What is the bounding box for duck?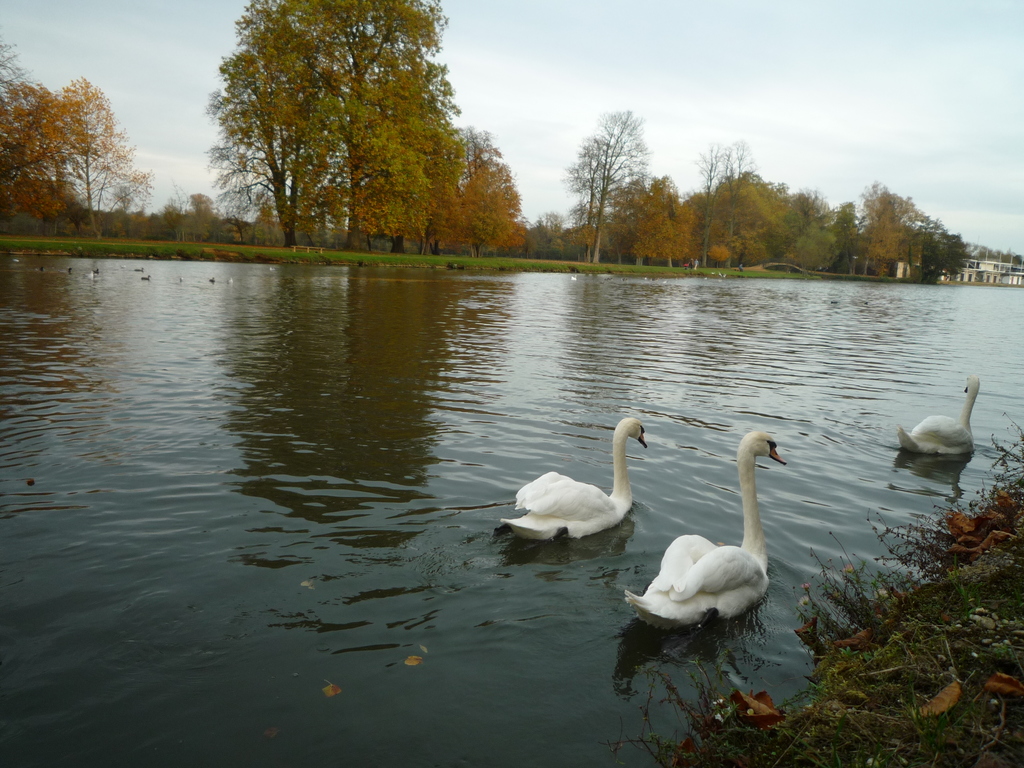
BBox(890, 373, 988, 458).
